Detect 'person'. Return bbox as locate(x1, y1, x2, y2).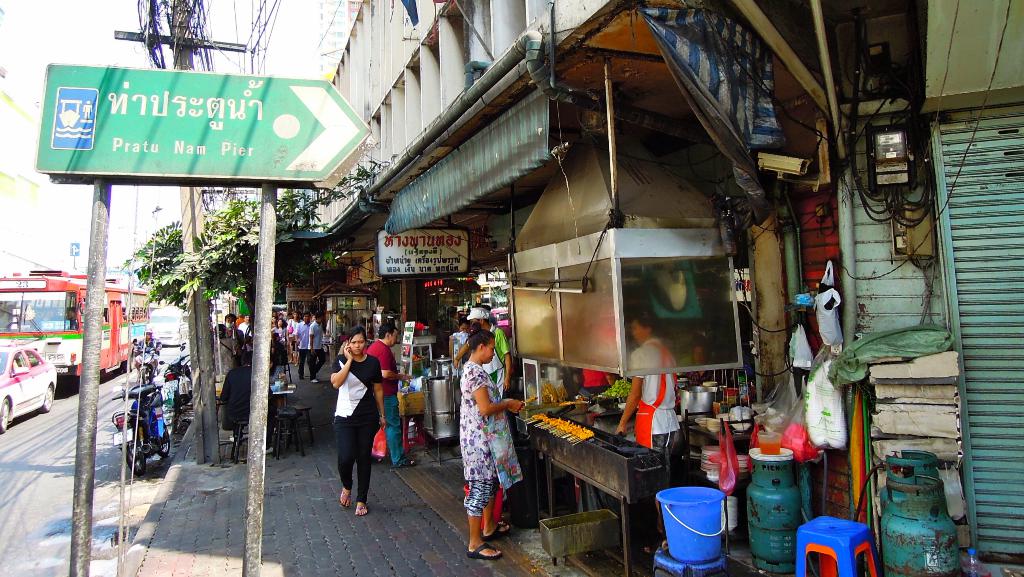
locate(129, 322, 163, 367).
